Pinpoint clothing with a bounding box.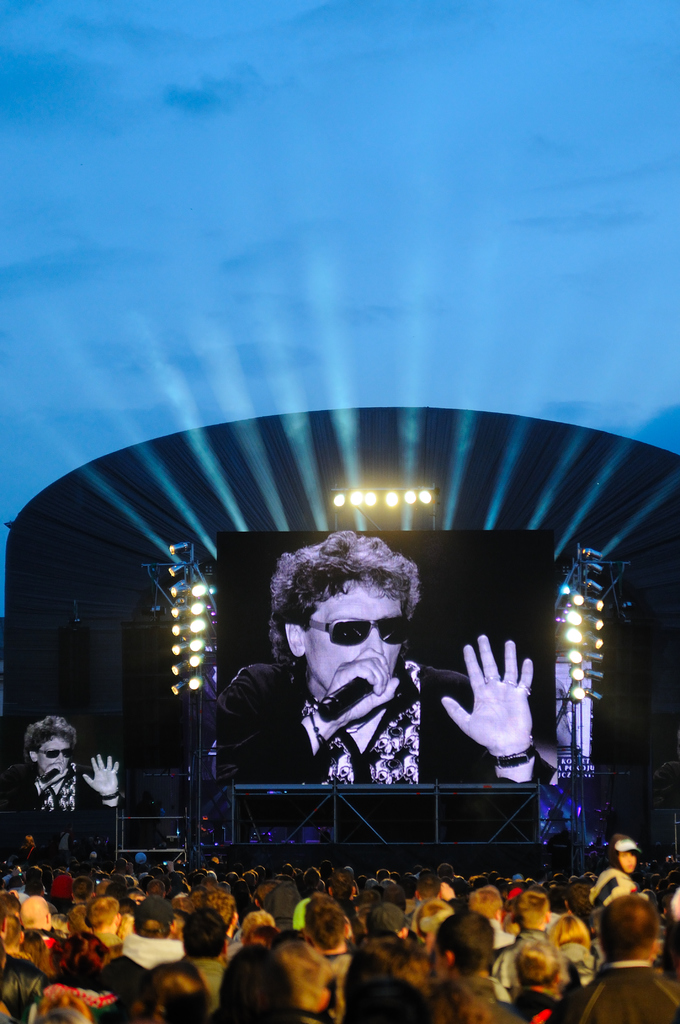
locate(289, 888, 314, 930).
